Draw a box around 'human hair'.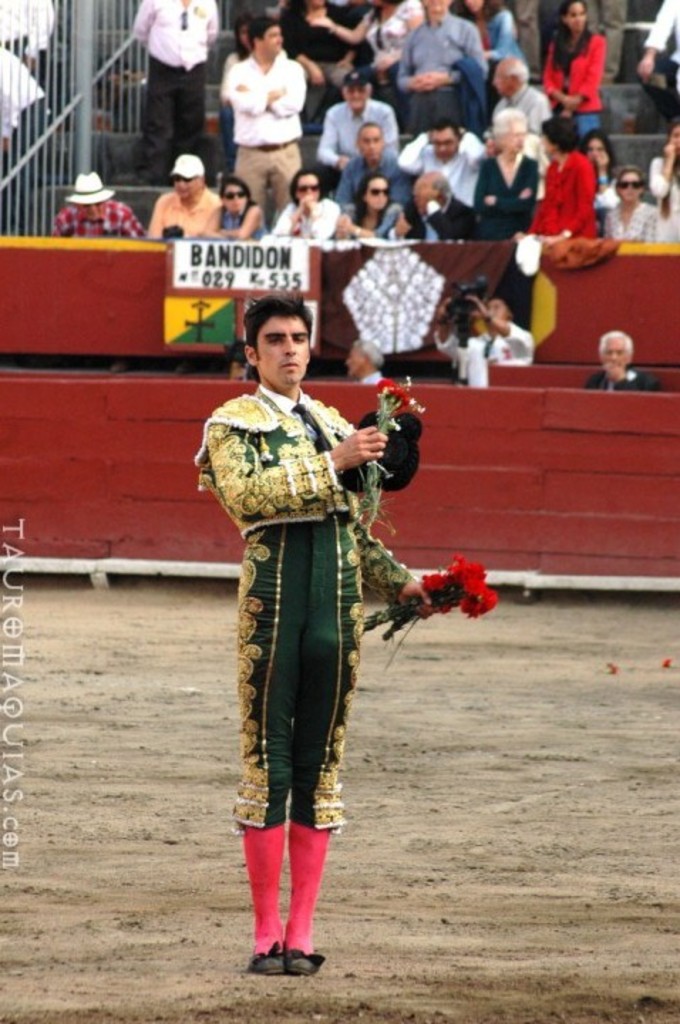
<box>356,121,383,142</box>.
